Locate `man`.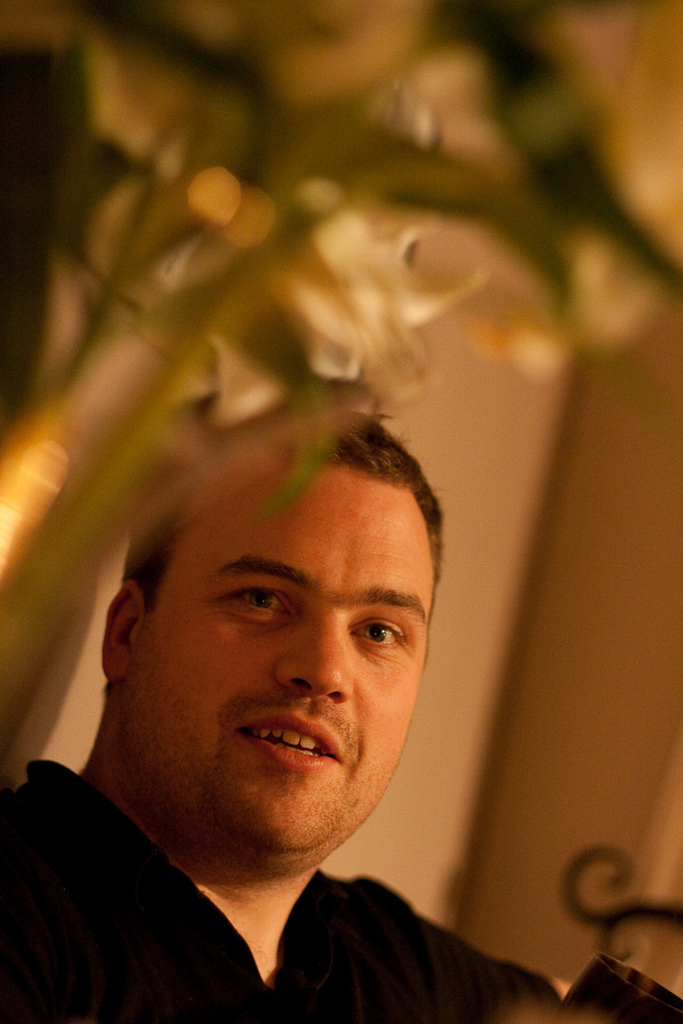
Bounding box: bbox(0, 299, 585, 1011).
